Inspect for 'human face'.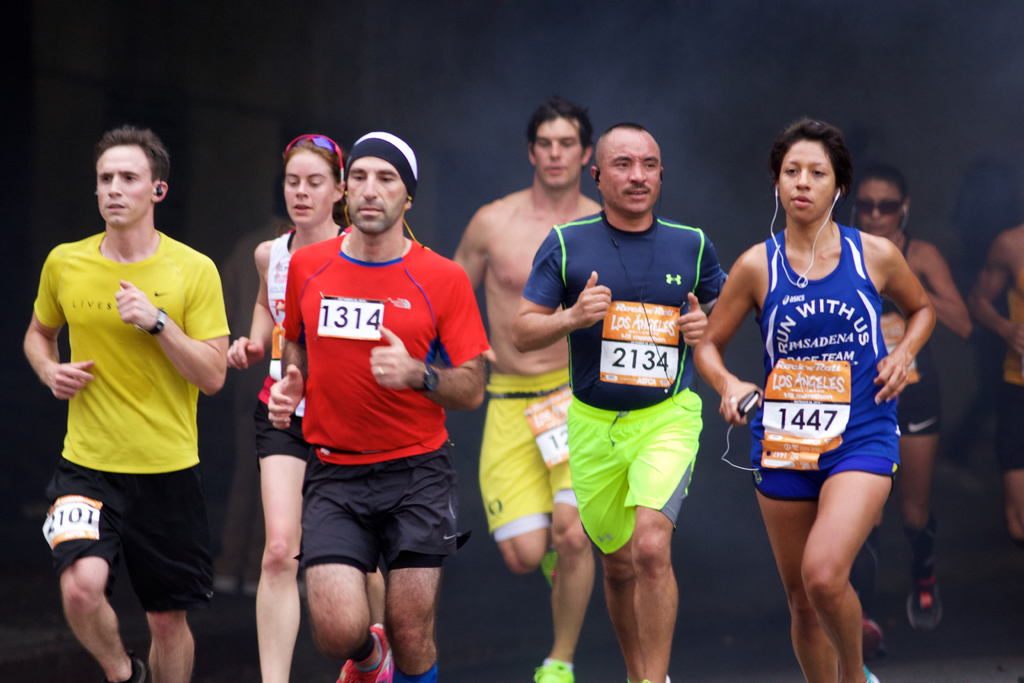
Inspection: x1=346, y1=158, x2=408, y2=233.
